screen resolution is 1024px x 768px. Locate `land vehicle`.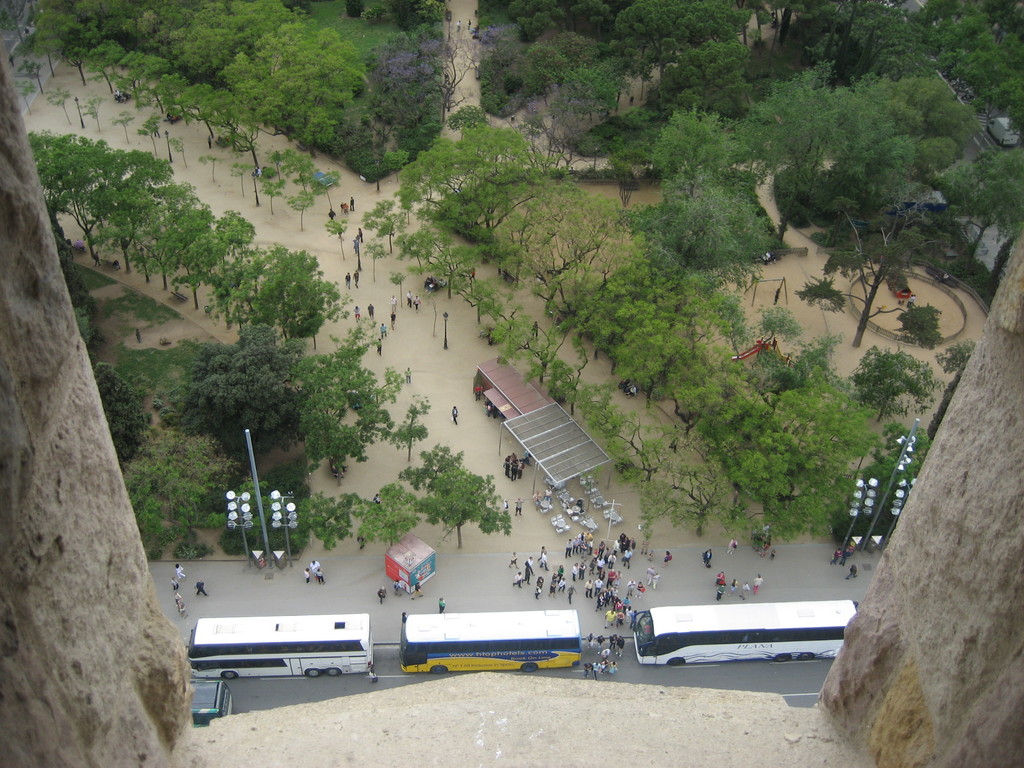
<region>190, 679, 231, 730</region>.
